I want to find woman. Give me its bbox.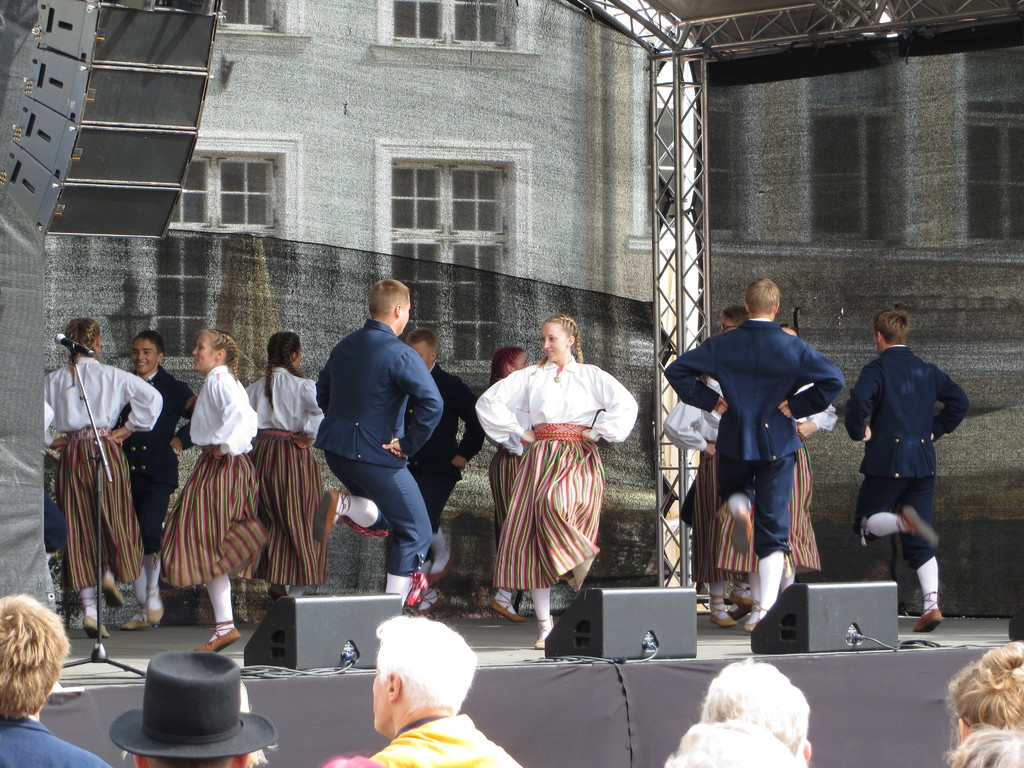
bbox=[944, 641, 1023, 750].
